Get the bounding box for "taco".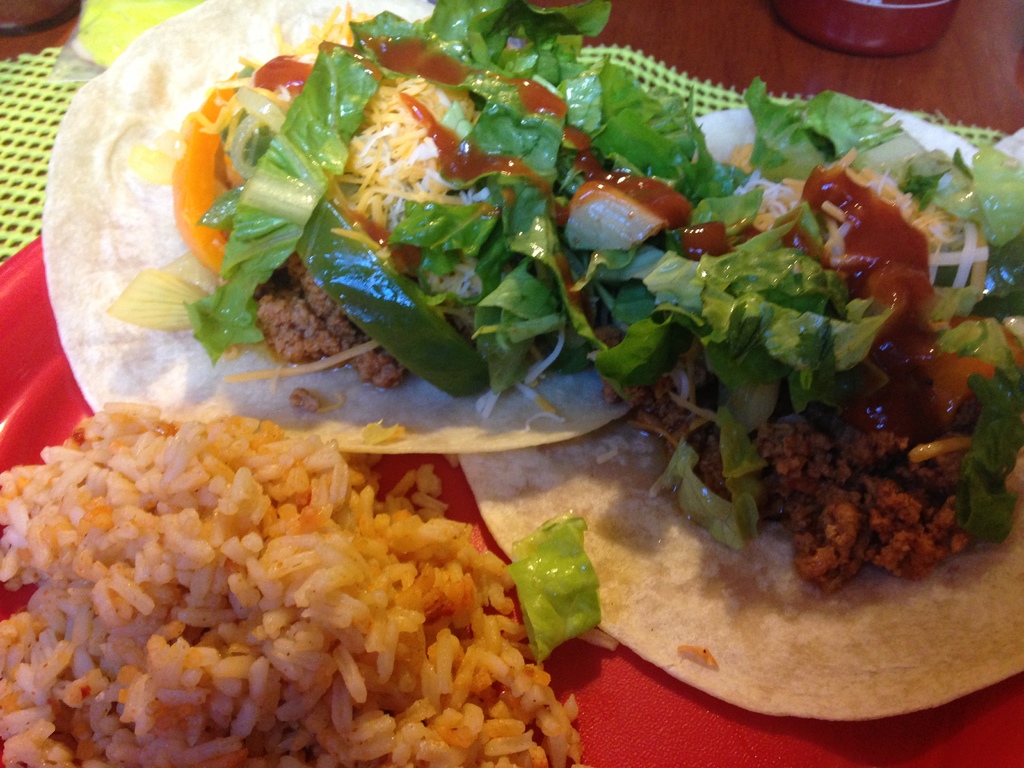
box(461, 97, 1021, 725).
